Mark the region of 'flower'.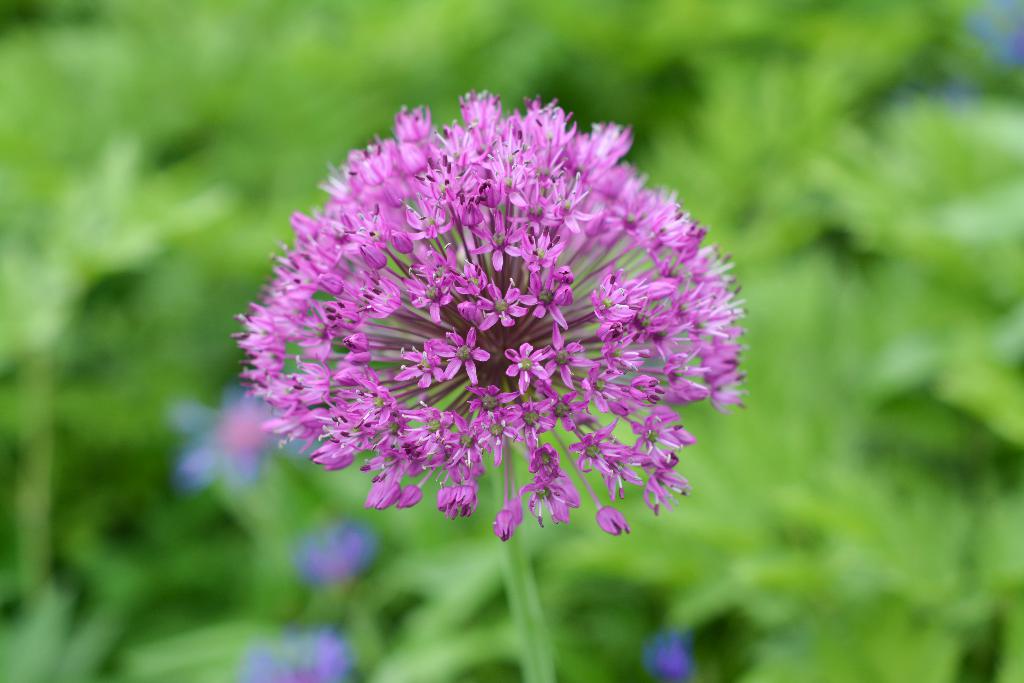
Region: pyautogui.locateOnScreen(291, 526, 370, 596).
